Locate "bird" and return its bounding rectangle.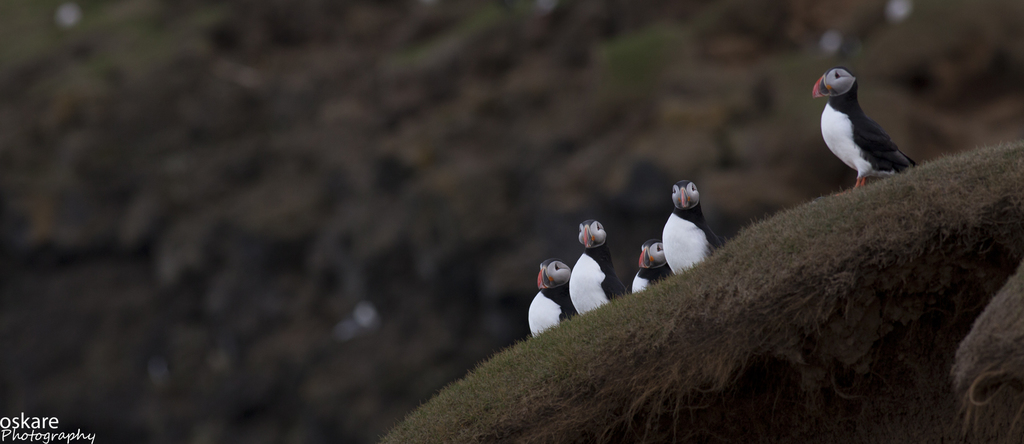
l=664, t=175, r=721, b=278.
